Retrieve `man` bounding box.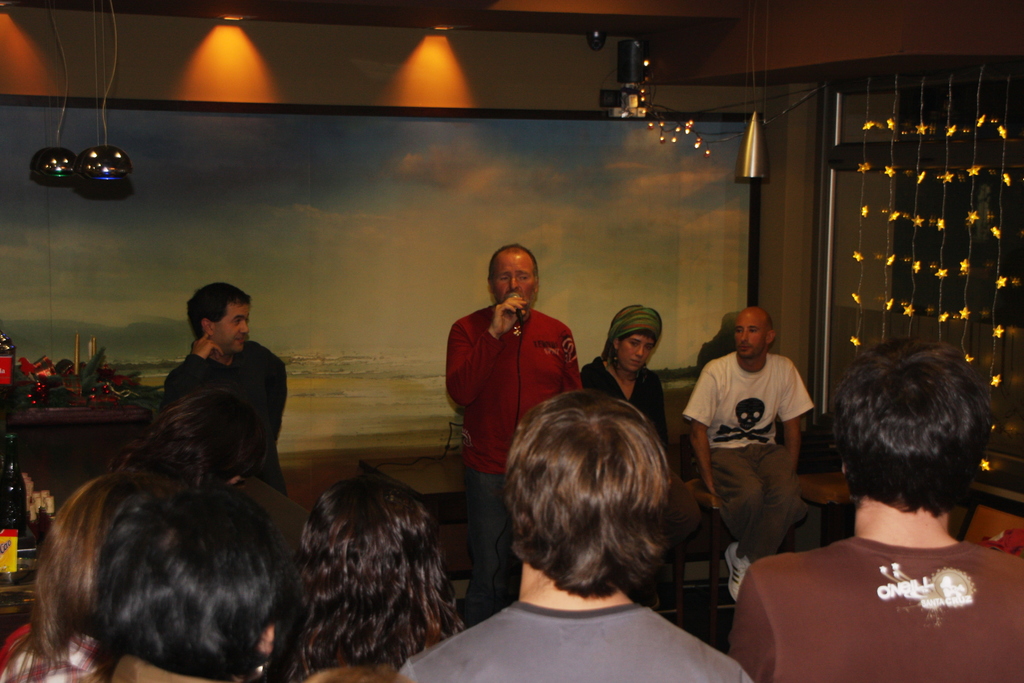
Bounding box: rect(721, 340, 1023, 682).
